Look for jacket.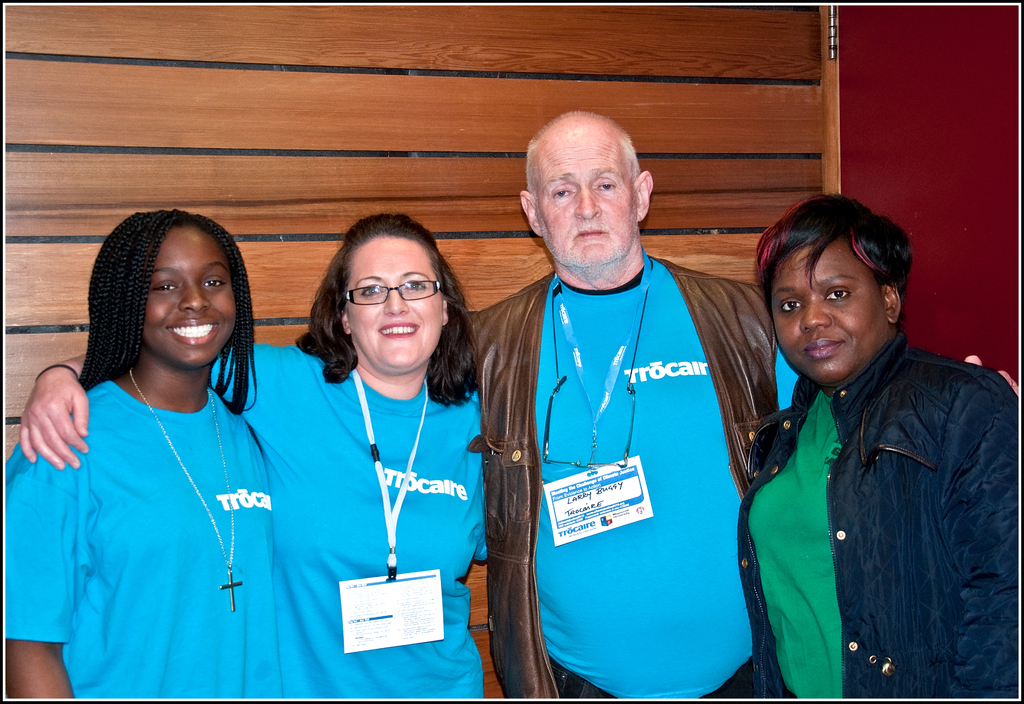
Found: locate(467, 250, 781, 699).
